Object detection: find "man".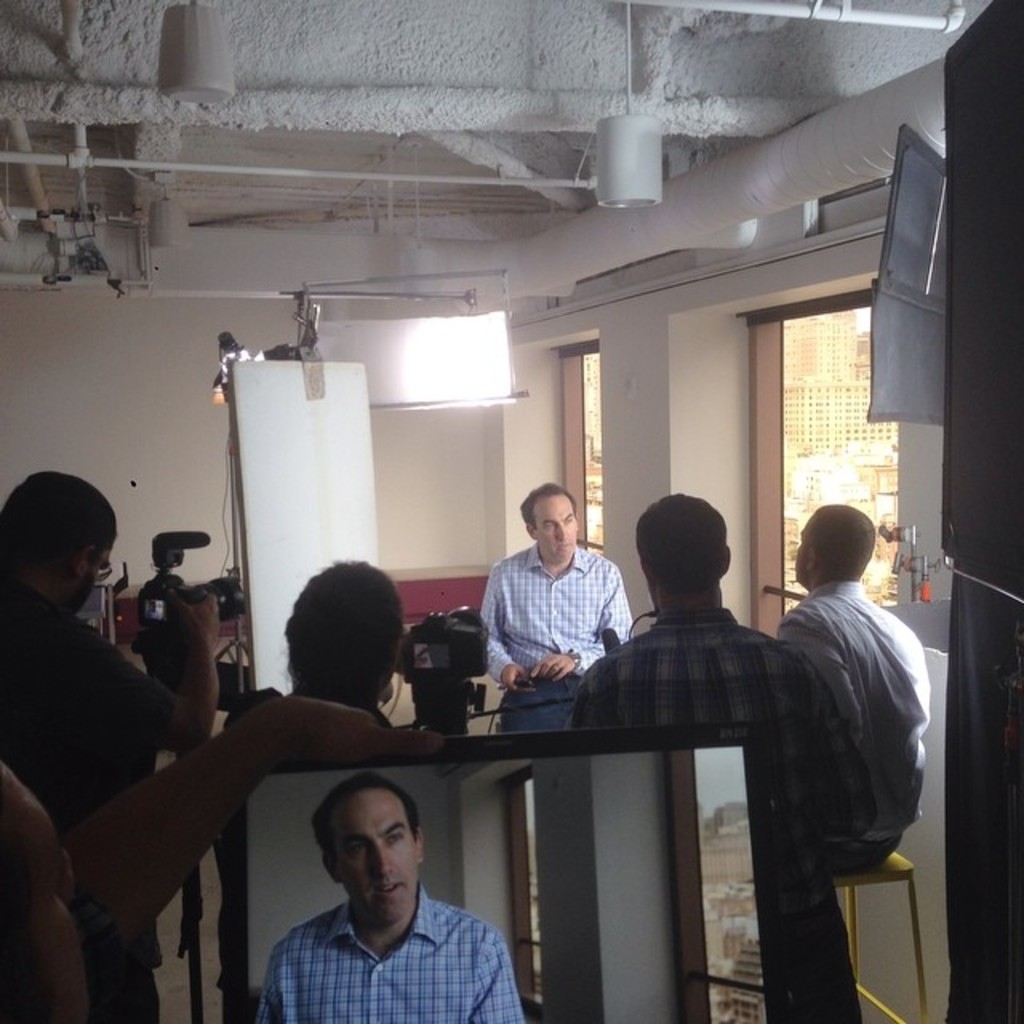
[left=0, top=462, right=226, bottom=1022].
